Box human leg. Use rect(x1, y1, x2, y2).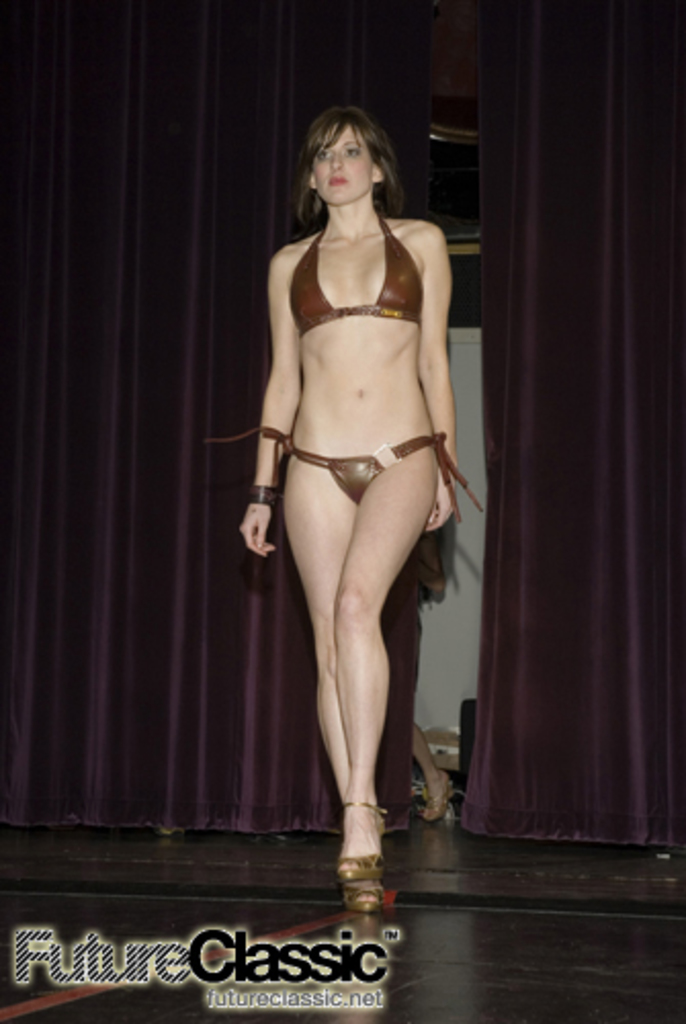
rect(287, 461, 369, 911).
